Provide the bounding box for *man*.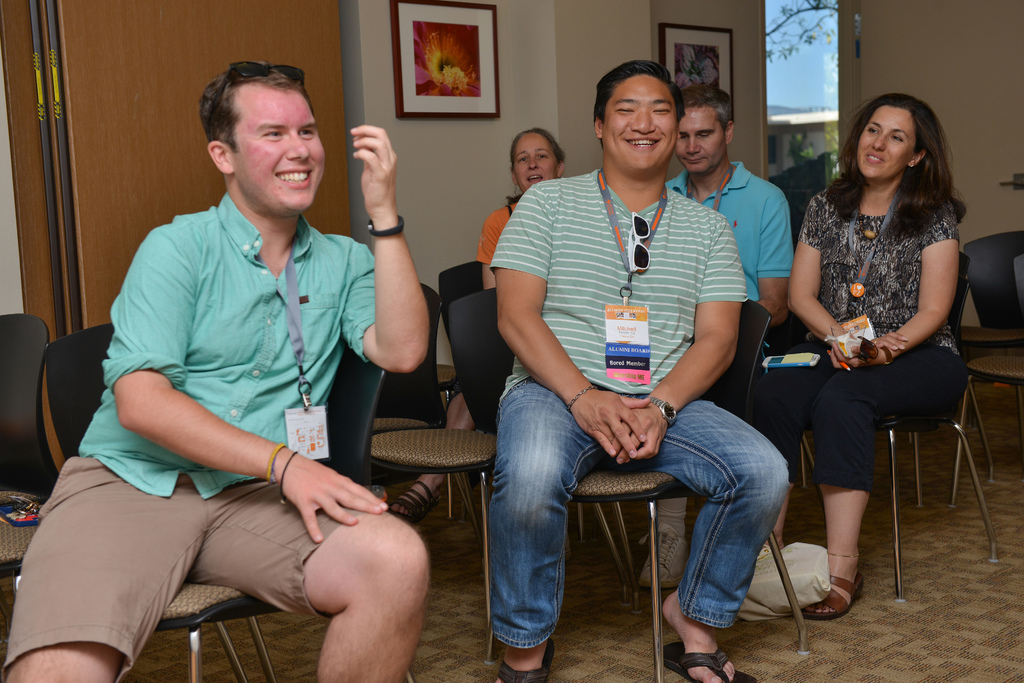
{"x1": 4, "y1": 58, "x2": 433, "y2": 682}.
